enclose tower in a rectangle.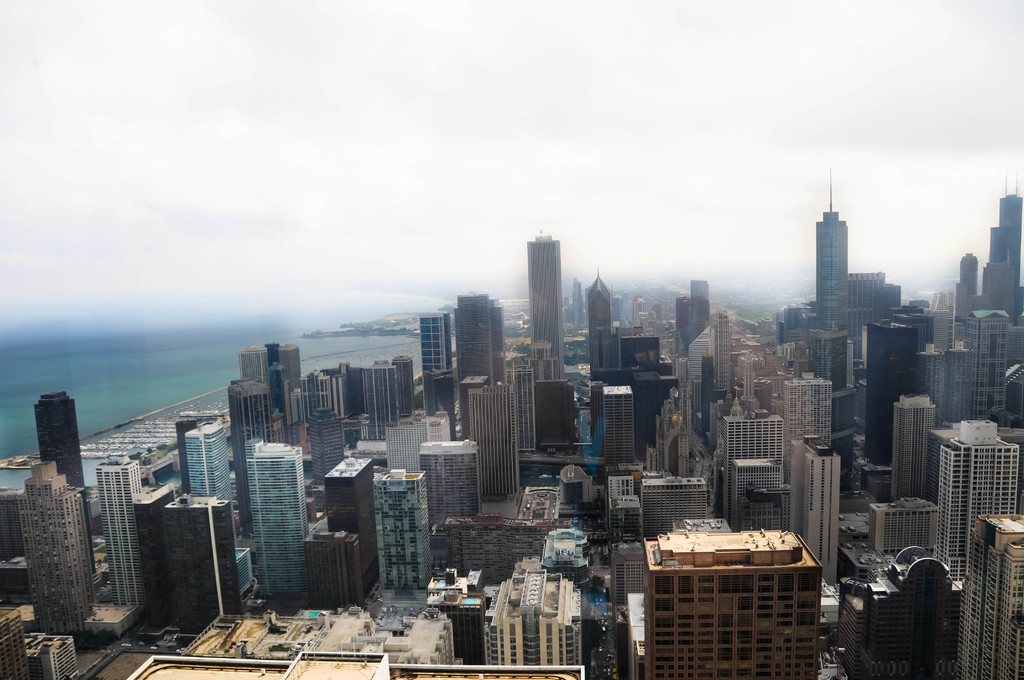
select_region(234, 381, 265, 449).
